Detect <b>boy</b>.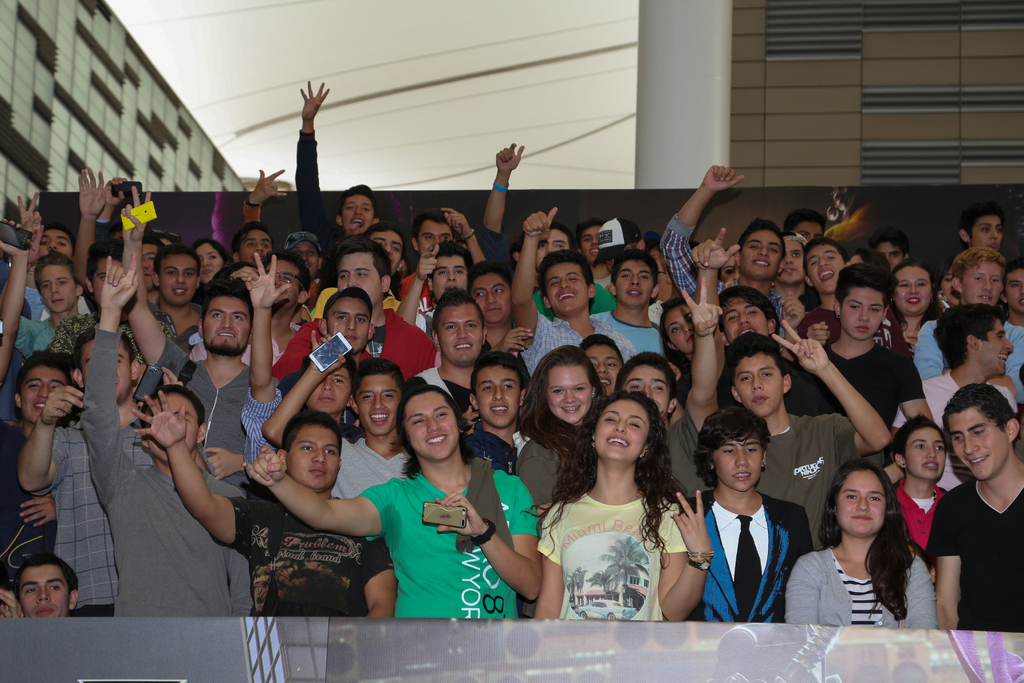
Detected at 280,222,330,304.
